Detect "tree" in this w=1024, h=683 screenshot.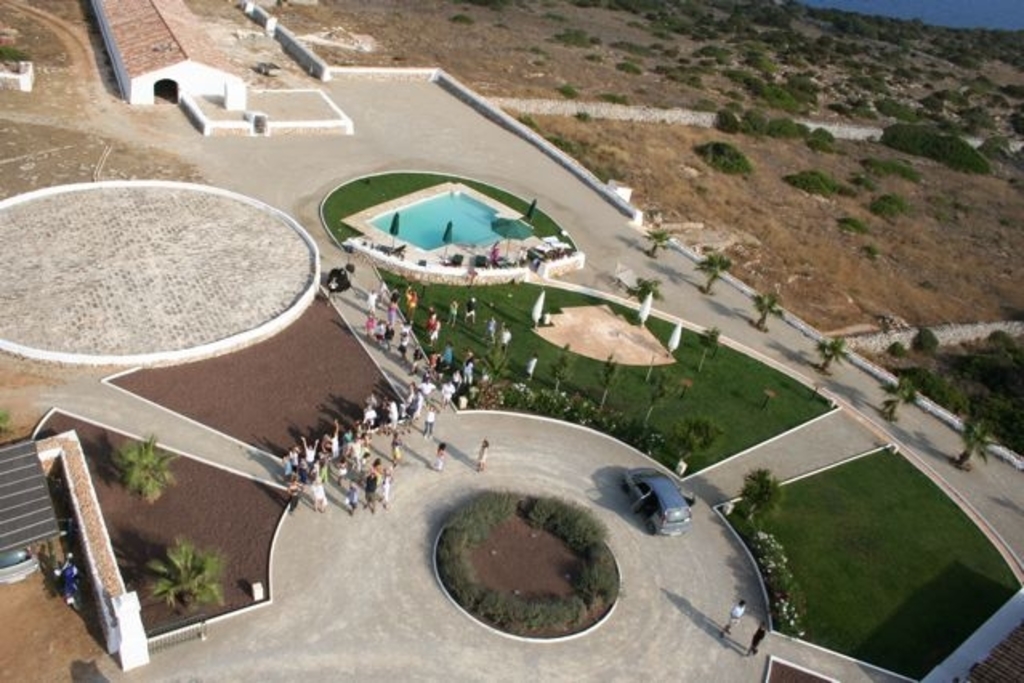
Detection: 883, 370, 925, 430.
